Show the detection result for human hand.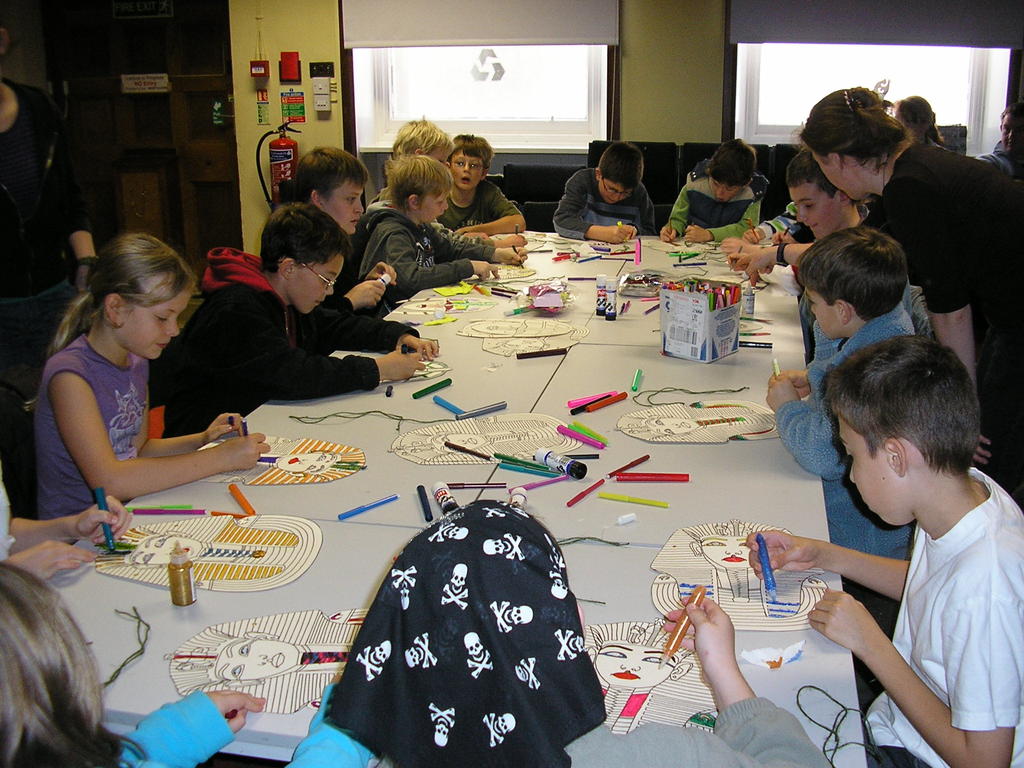
region(467, 233, 490, 241).
